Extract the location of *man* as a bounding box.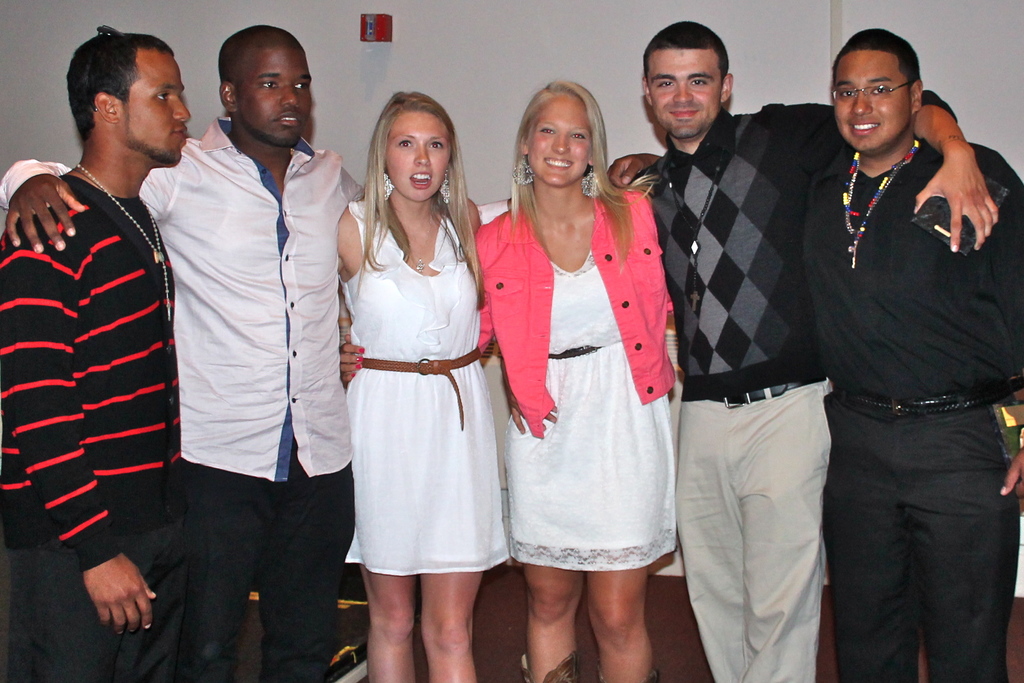
region(616, 16, 1002, 682).
